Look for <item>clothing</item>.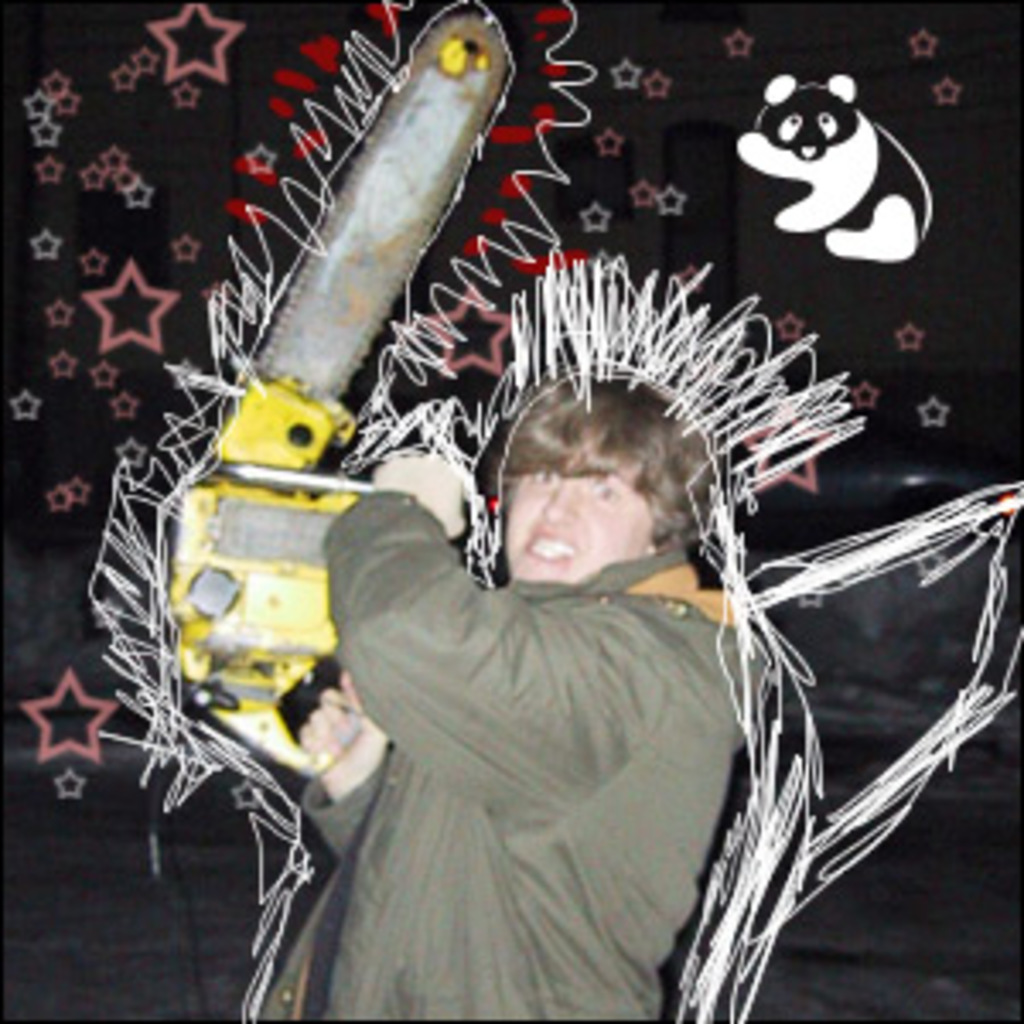
Found: left=290, top=481, right=771, bottom=1021.
